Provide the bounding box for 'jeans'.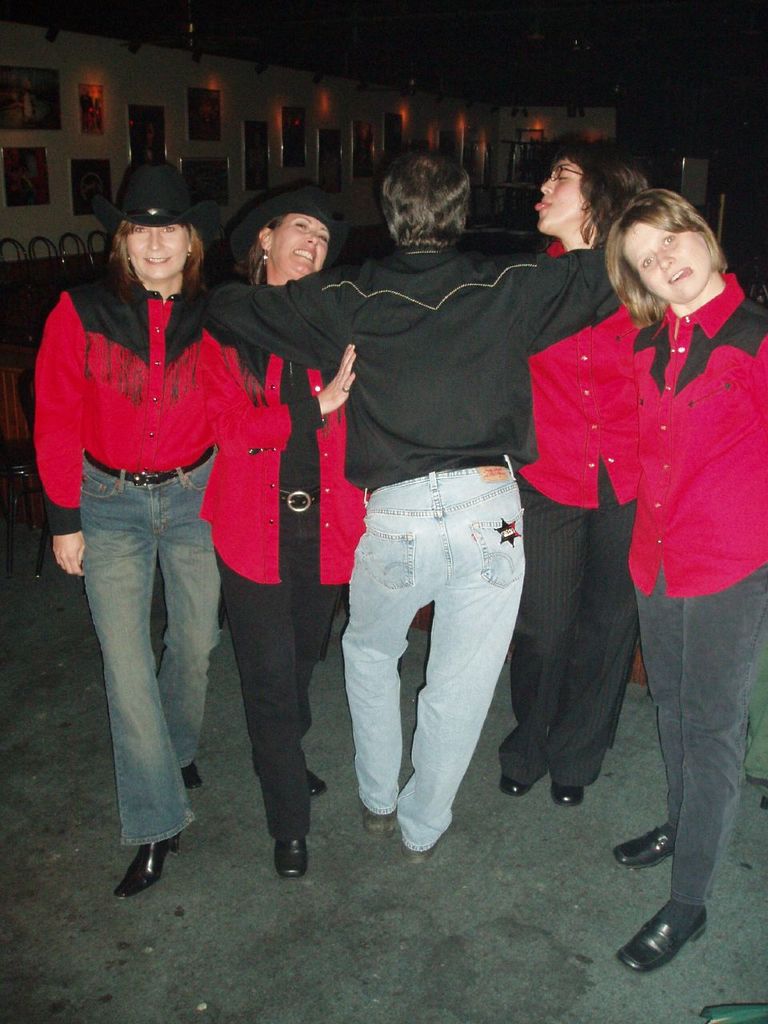
(336,456,530,846).
